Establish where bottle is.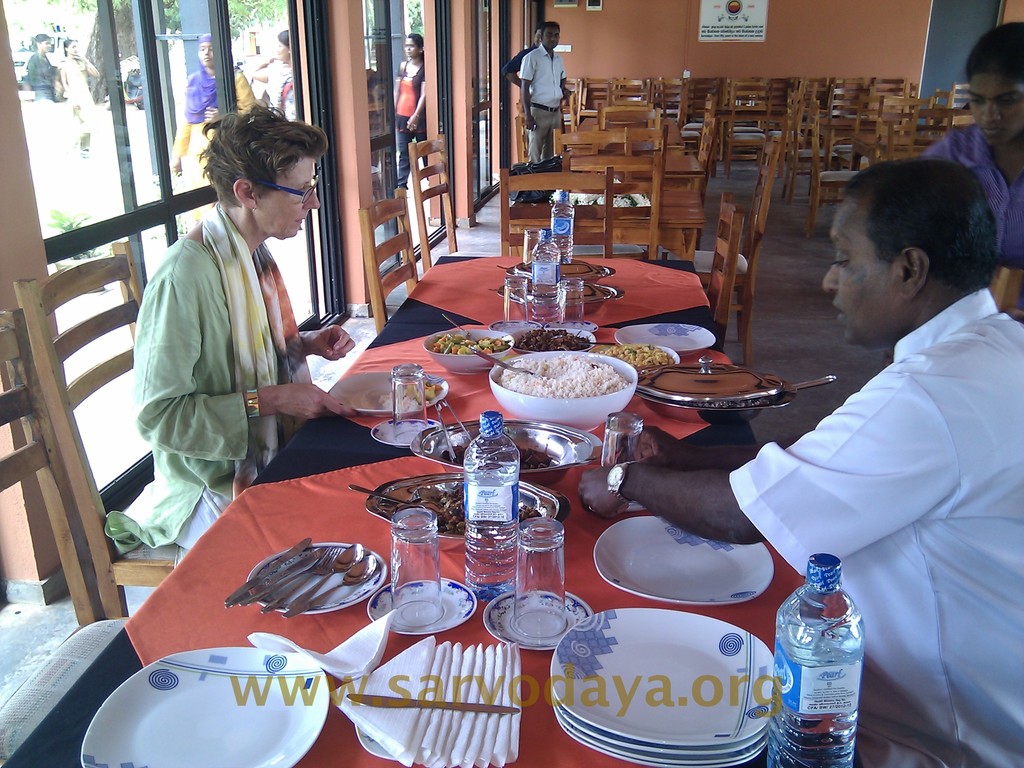
Established at rect(551, 192, 578, 264).
